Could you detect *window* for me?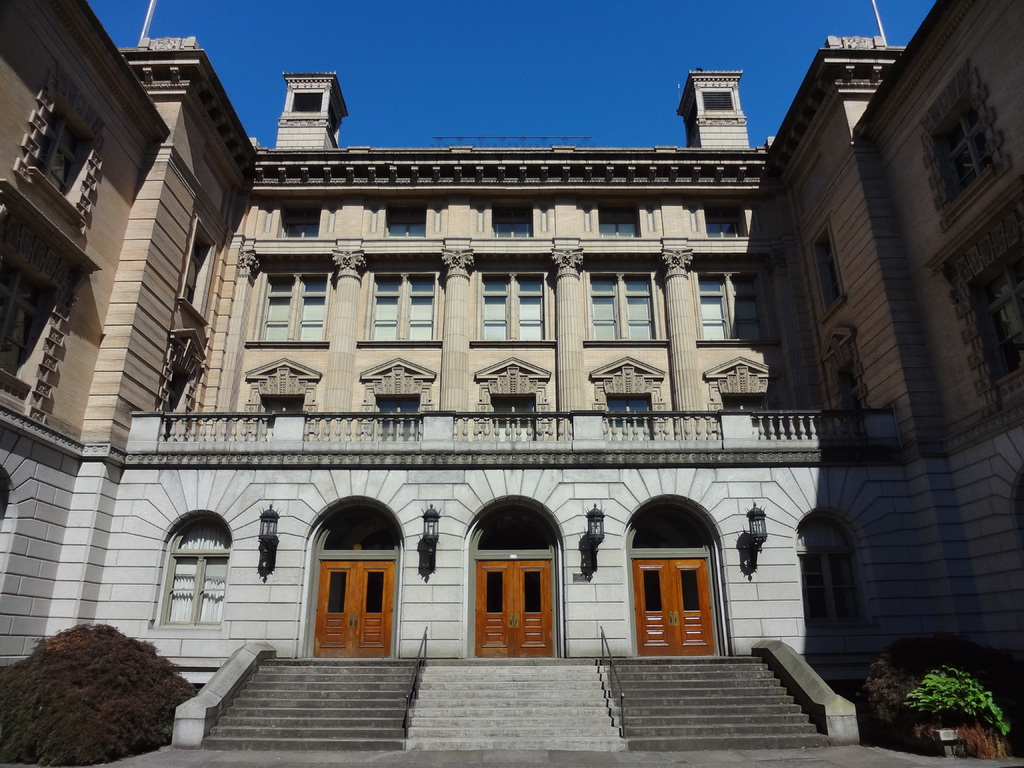
Detection result: <bbox>929, 90, 997, 205</bbox>.
